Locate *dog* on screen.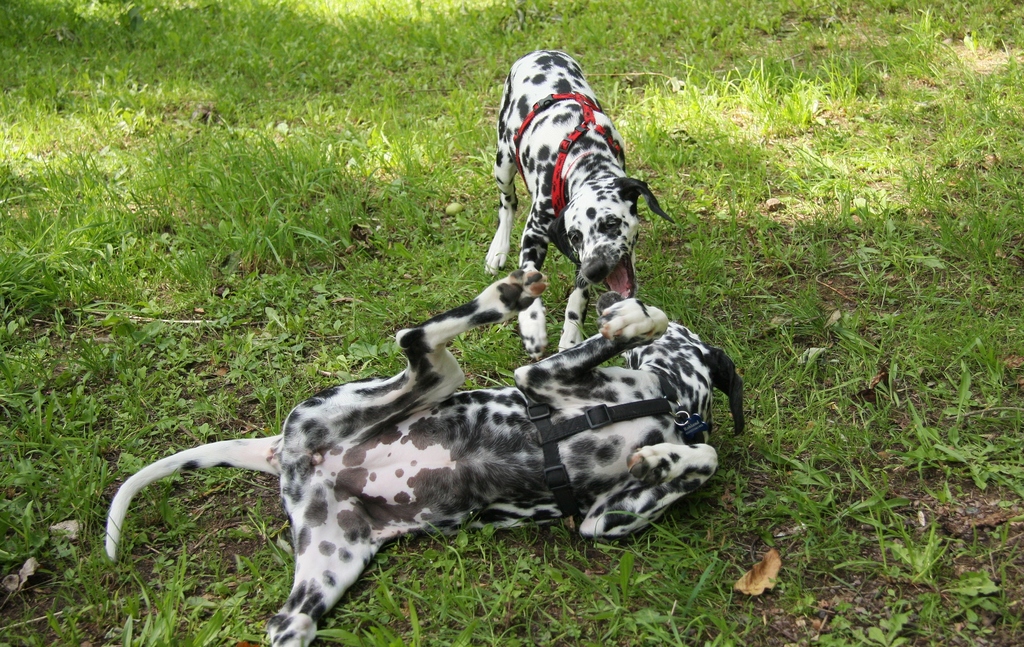
On screen at (left=488, top=51, right=675, bottom=352).
